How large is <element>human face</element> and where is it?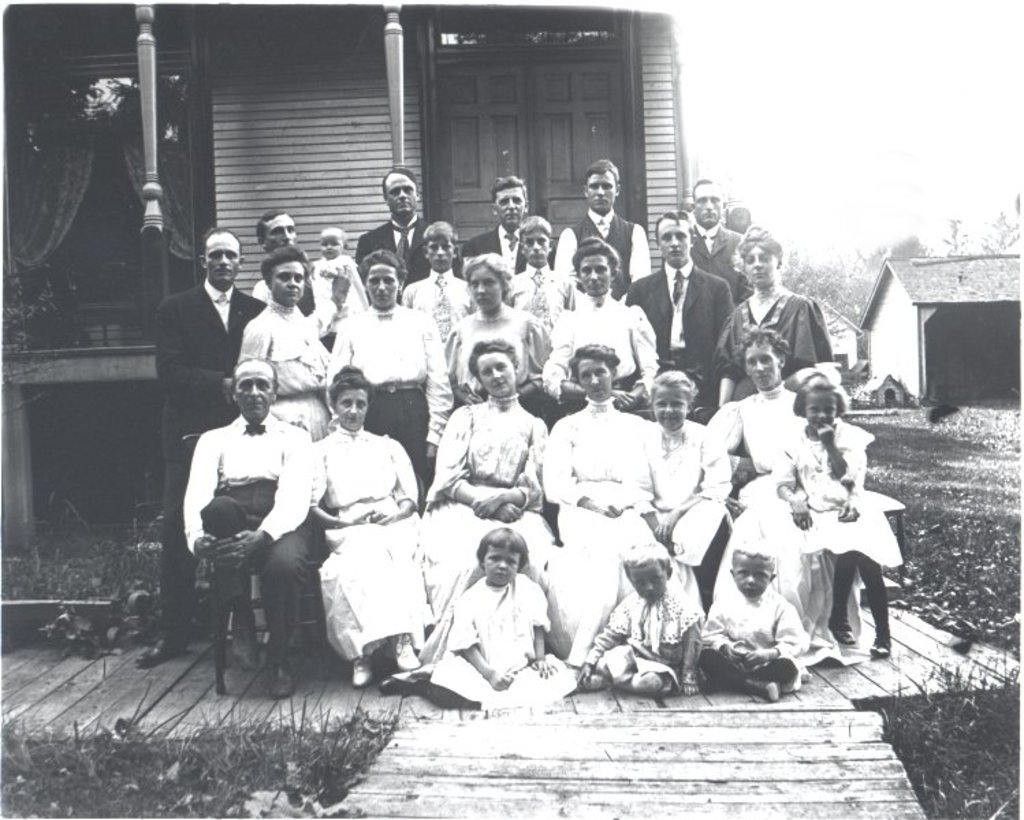
Bounding box: {"left": 525, "top": 227, "right": 548, "bottom": 266}.
